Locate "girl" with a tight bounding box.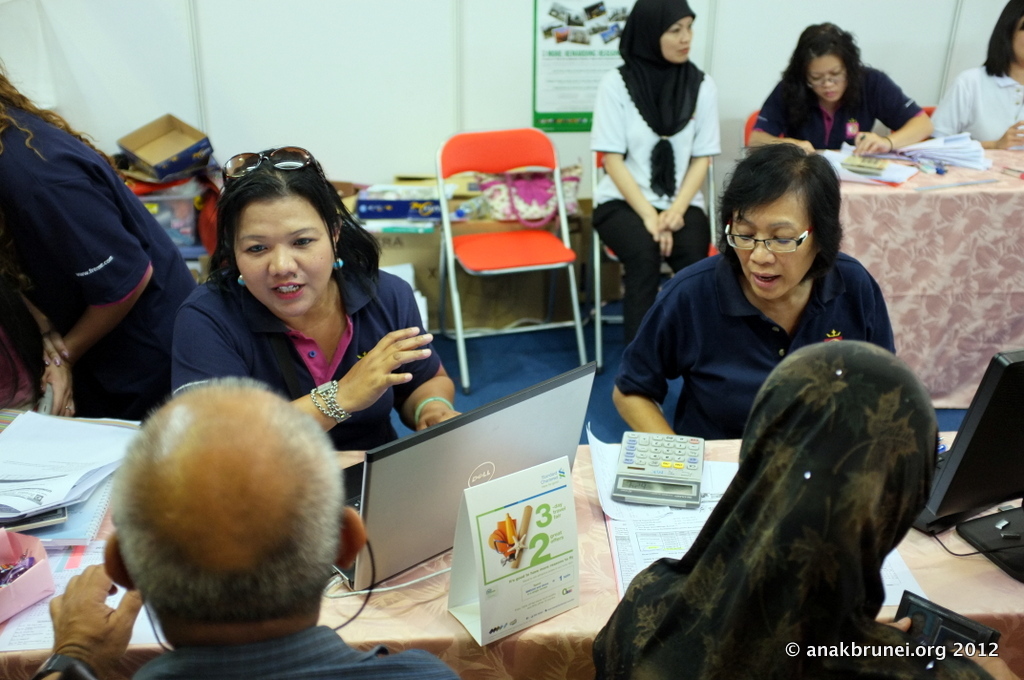
(160, 145, 466, 444).
